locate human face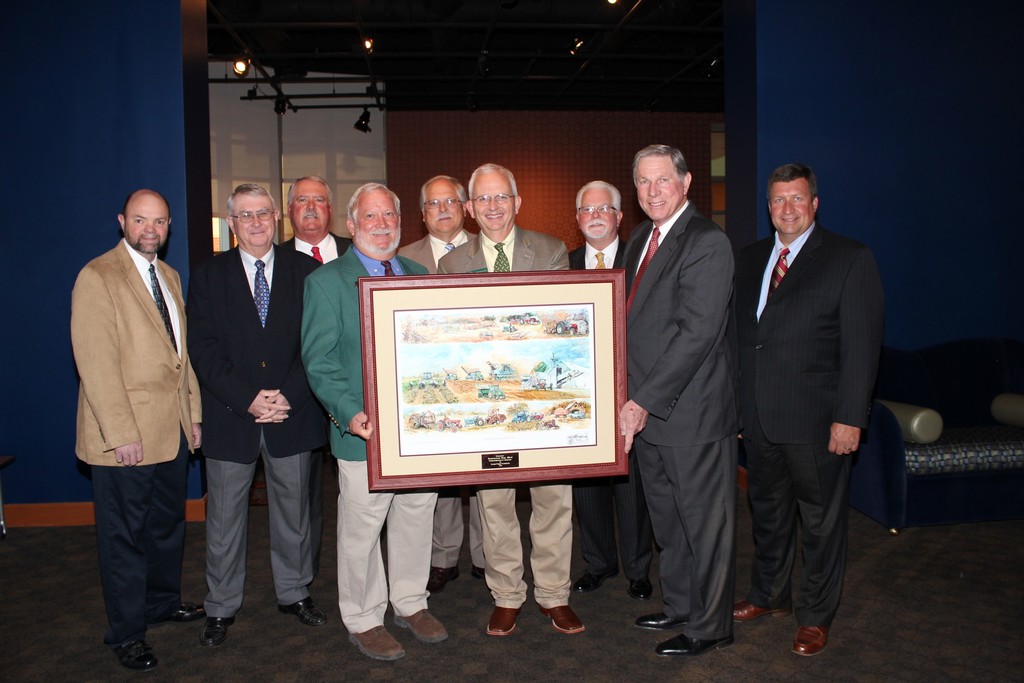
771/182/813/232
